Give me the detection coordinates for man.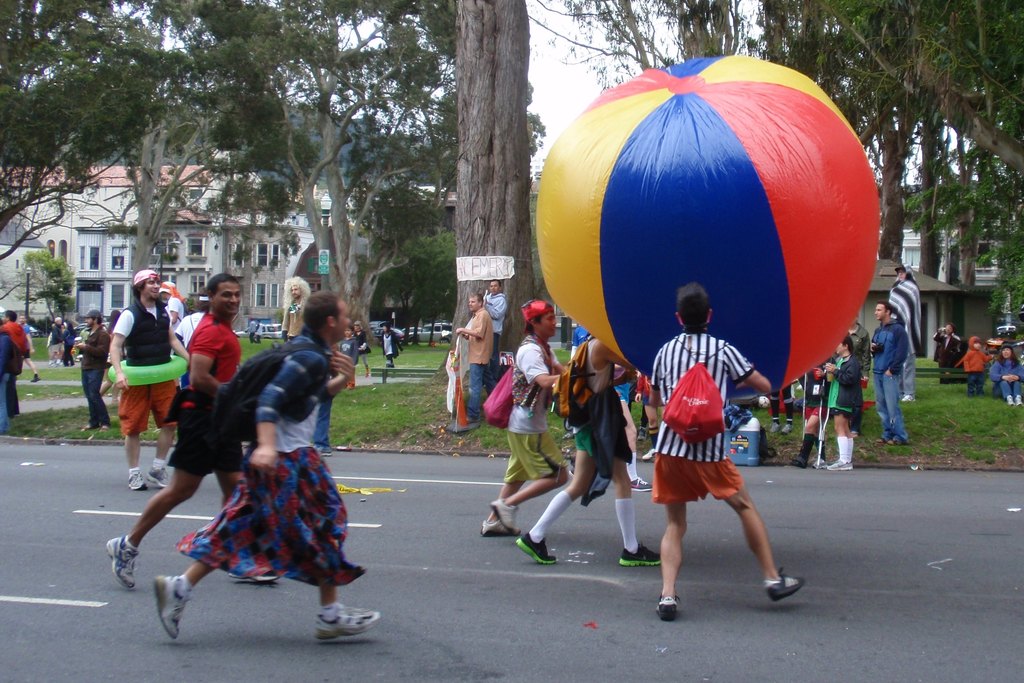
box(0, 312, 29, 417).
